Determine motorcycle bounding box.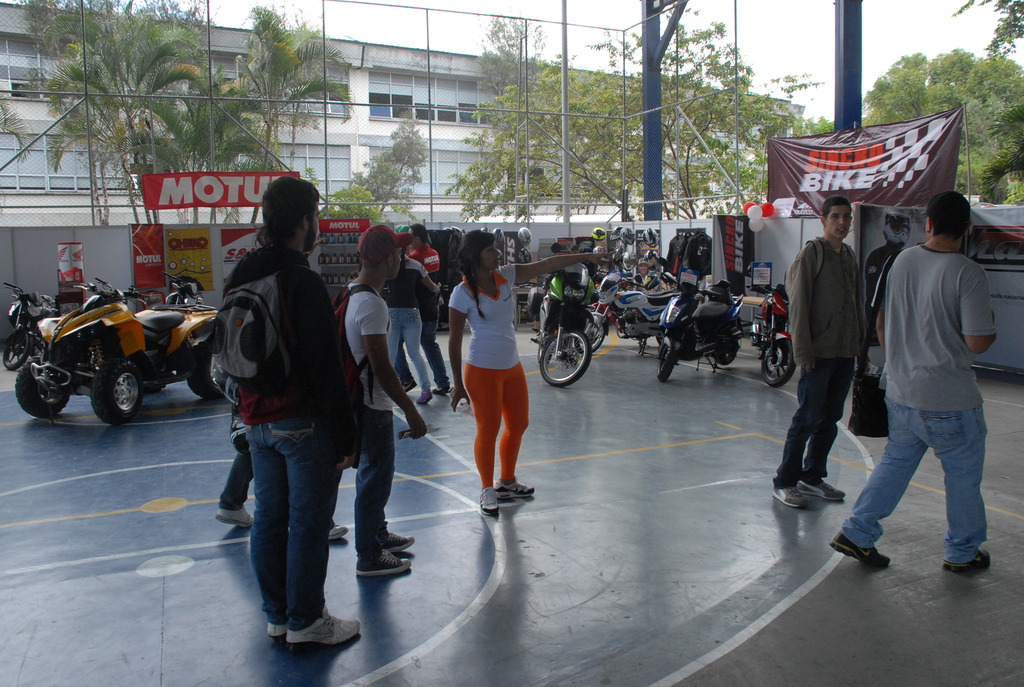
Determined: left=657, top=277, right=756, bottom=388.
